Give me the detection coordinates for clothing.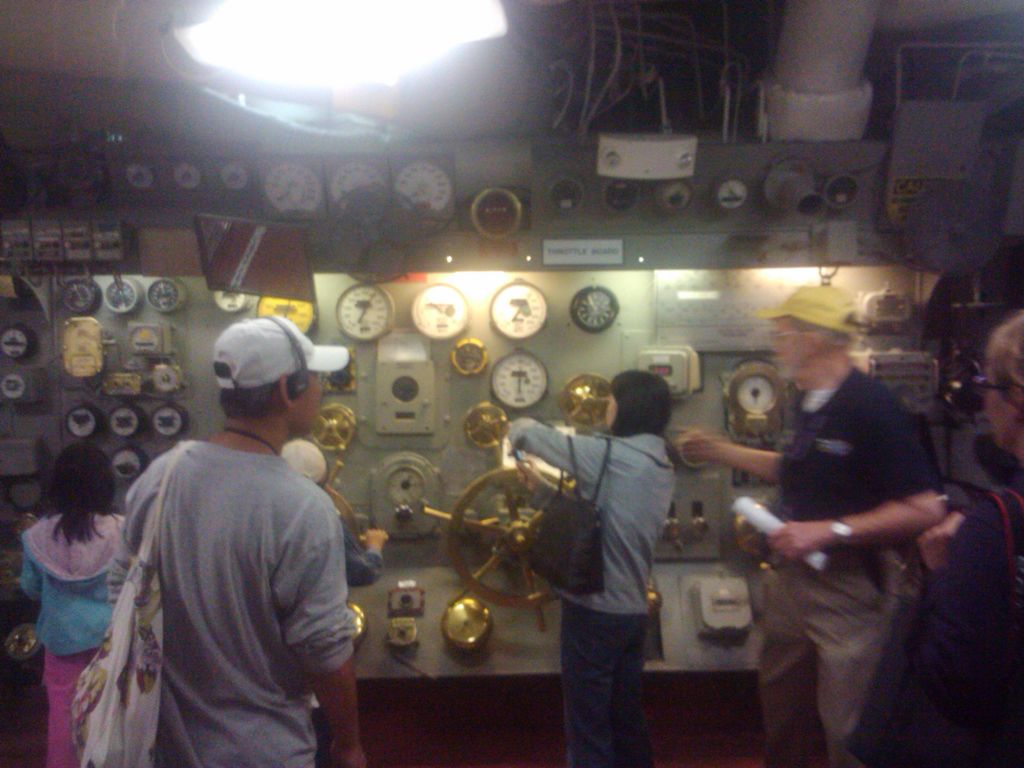
<bbox>759, 365, 940, 767</bbox>.
